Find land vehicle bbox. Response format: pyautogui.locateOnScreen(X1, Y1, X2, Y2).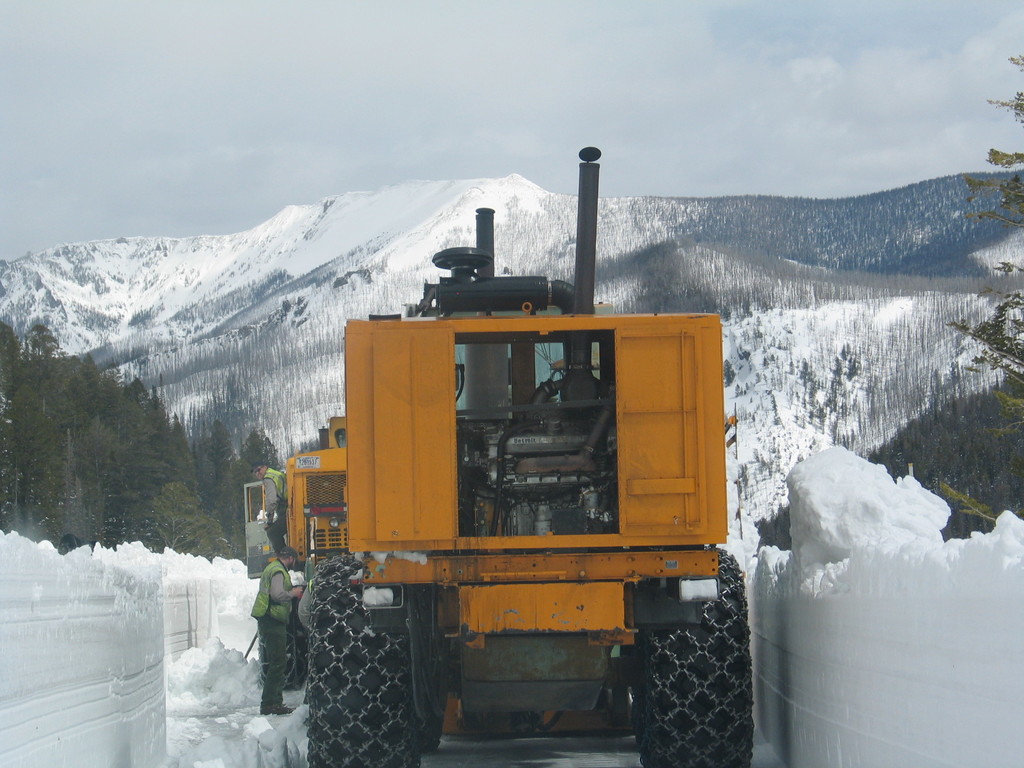
pyautogui.locateOnScreen(278, 253, 749, 730).
